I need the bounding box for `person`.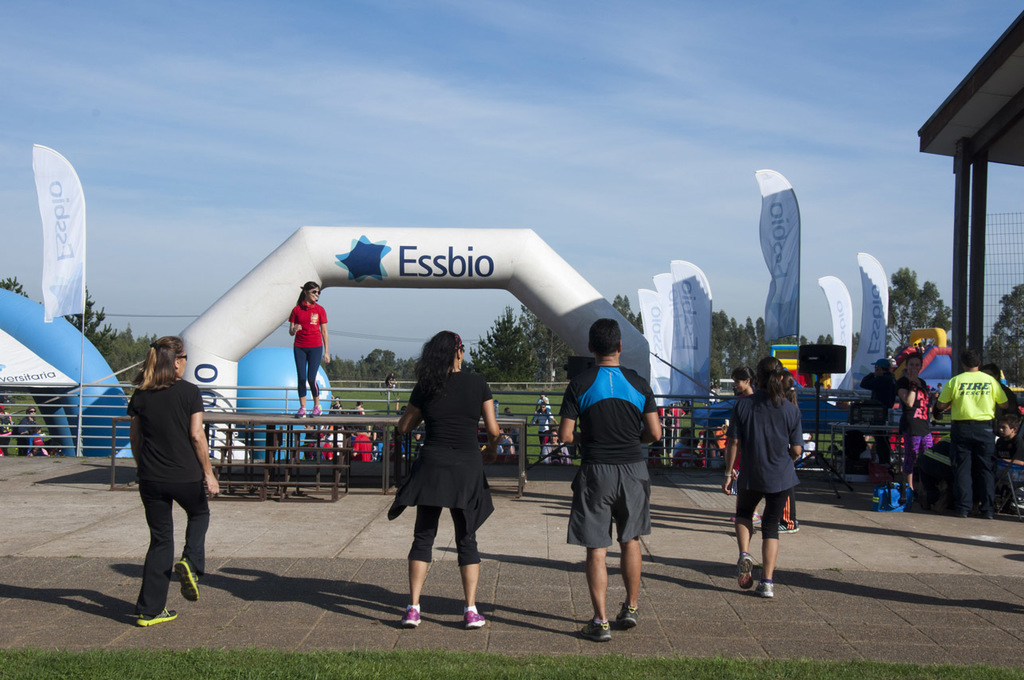
Here it is: region(718, 350, 813, 596).
